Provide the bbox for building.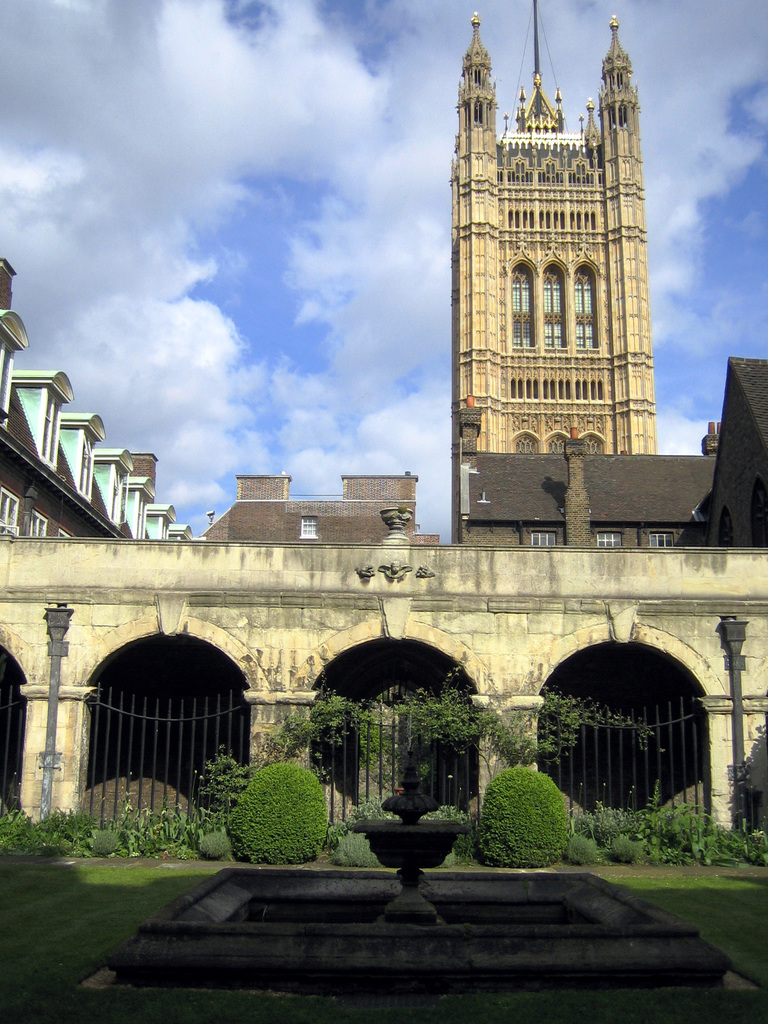
[446,0,661,540].
